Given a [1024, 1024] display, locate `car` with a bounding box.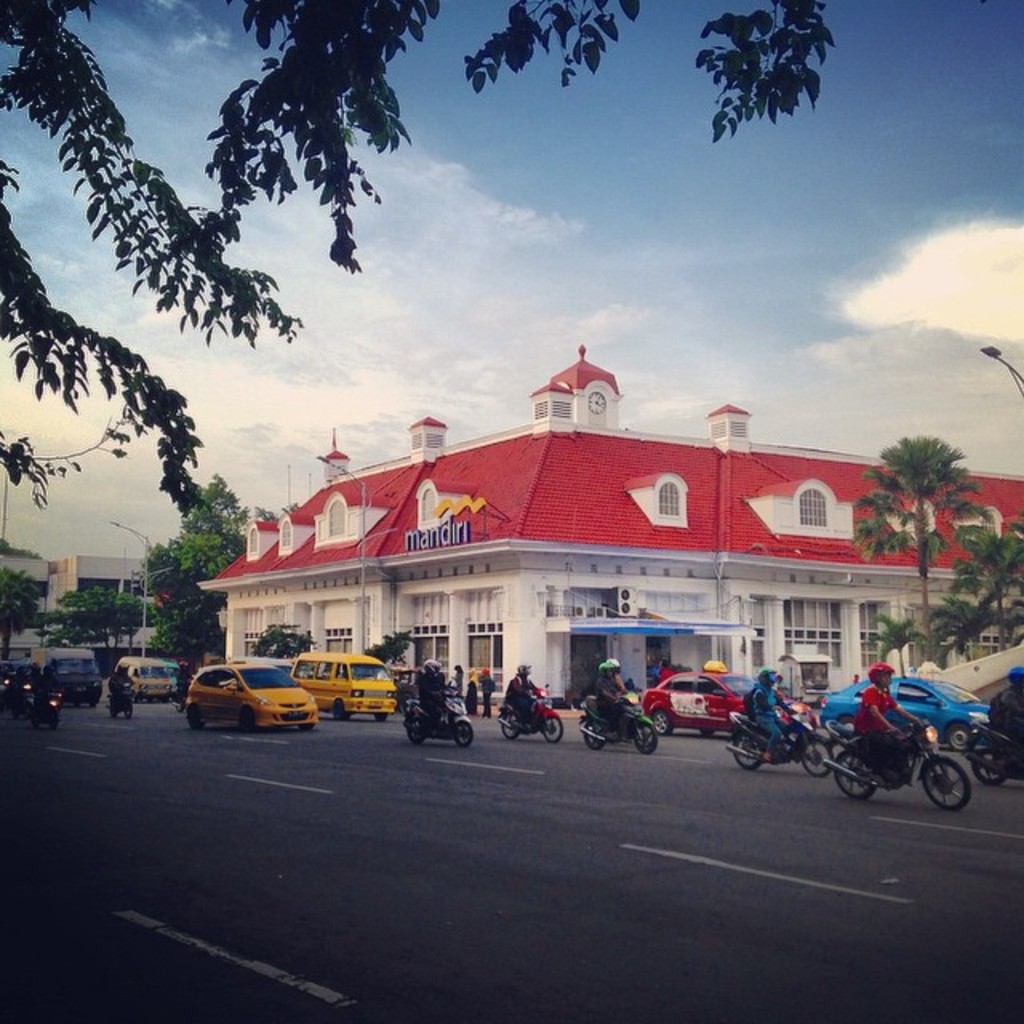
Located: <box>819,669,997,744</box>.
